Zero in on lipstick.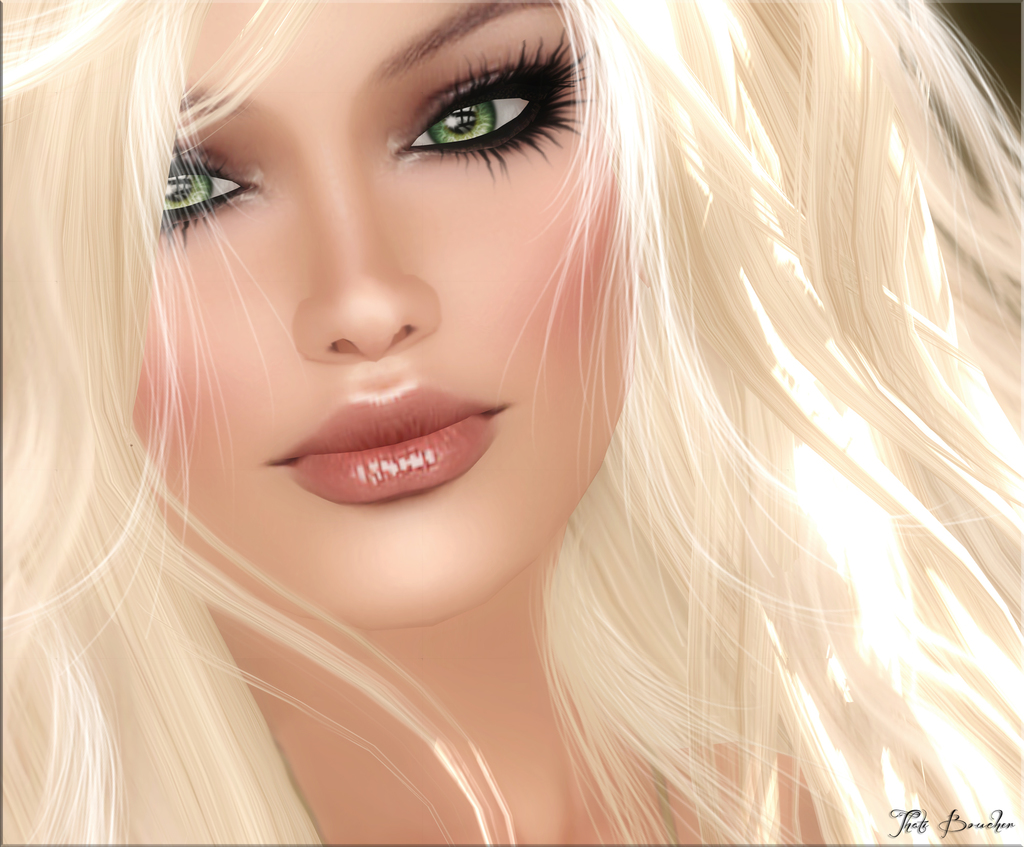
Zeroed in: region(273, 385, 497, 508).
